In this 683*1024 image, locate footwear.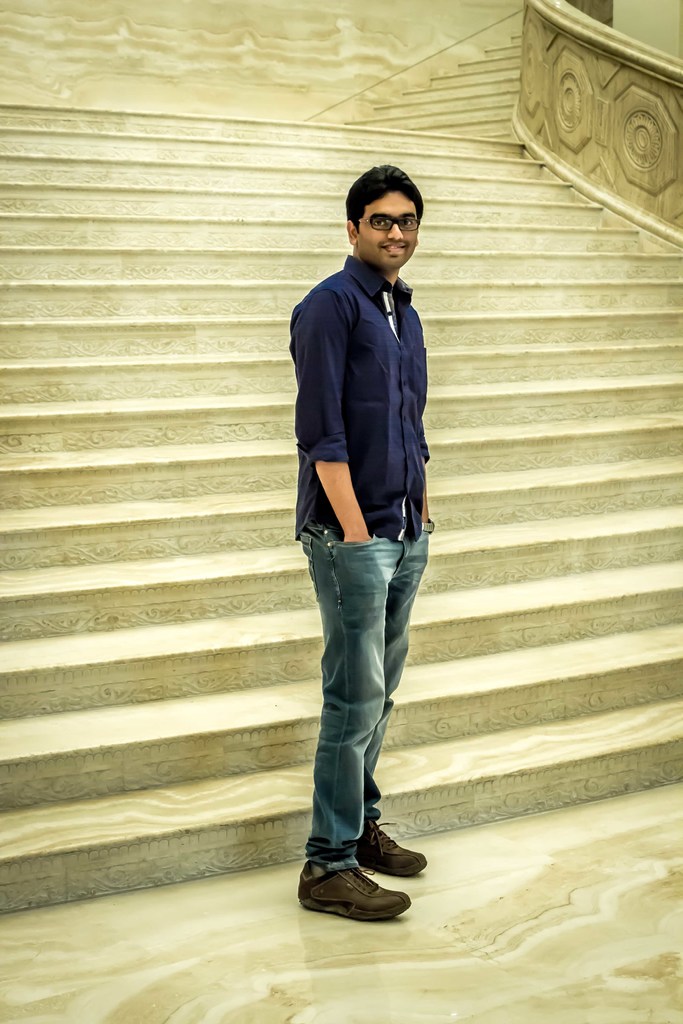
Bounding box: <bbox>358, 817, 429, 882</bbox>.
